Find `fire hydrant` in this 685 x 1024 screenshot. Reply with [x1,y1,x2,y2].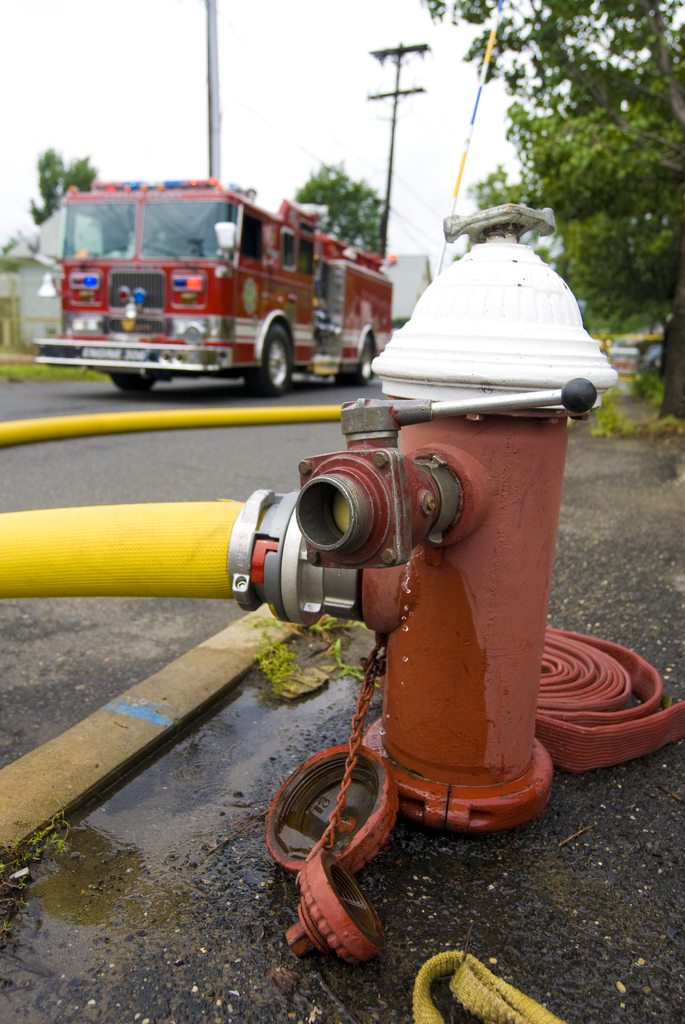
[290,201,624,831].
